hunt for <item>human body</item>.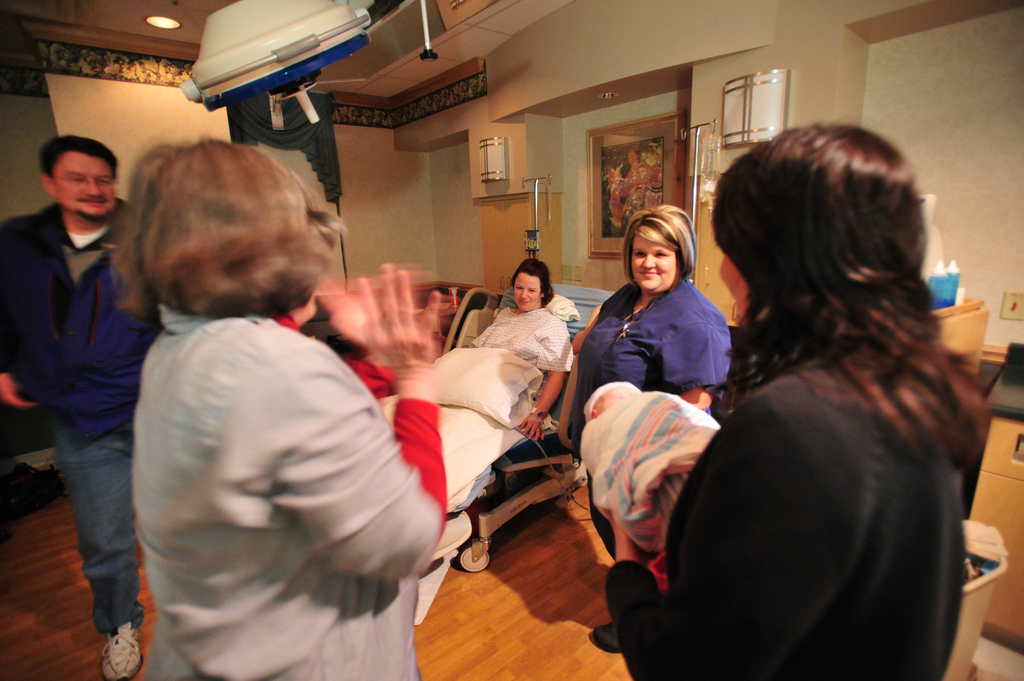
Hunted down at <bbox>467, 305, 569, 444</bbox>.
